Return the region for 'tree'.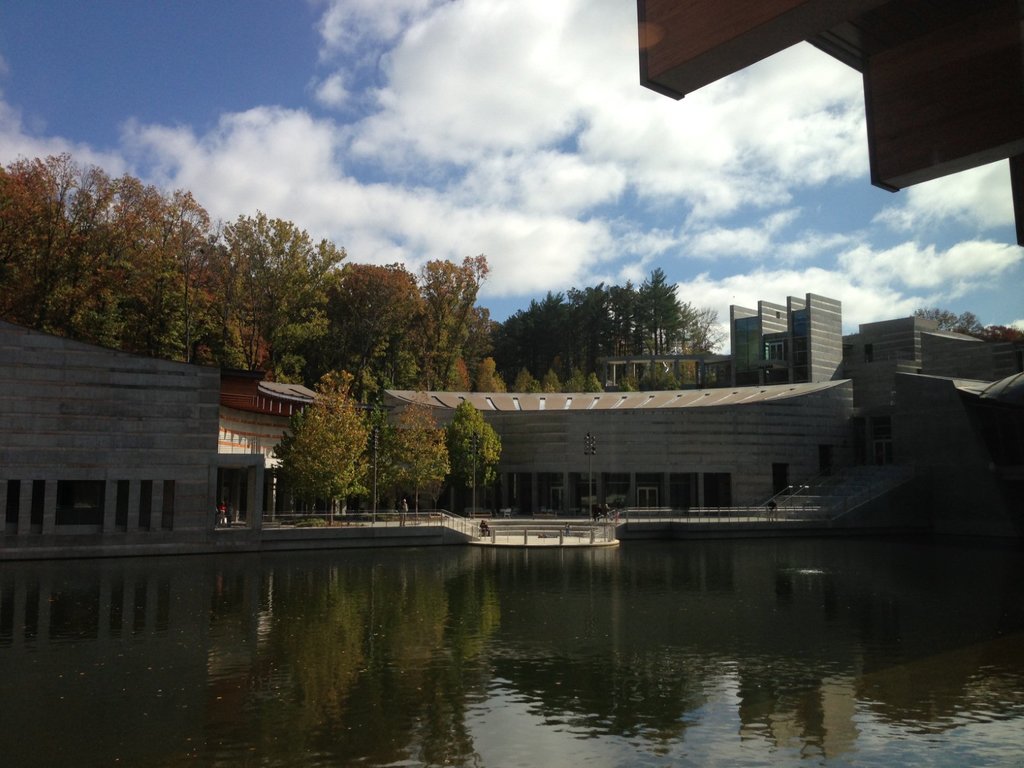
(x1=433, y1=397, x2=508, y2=505).
